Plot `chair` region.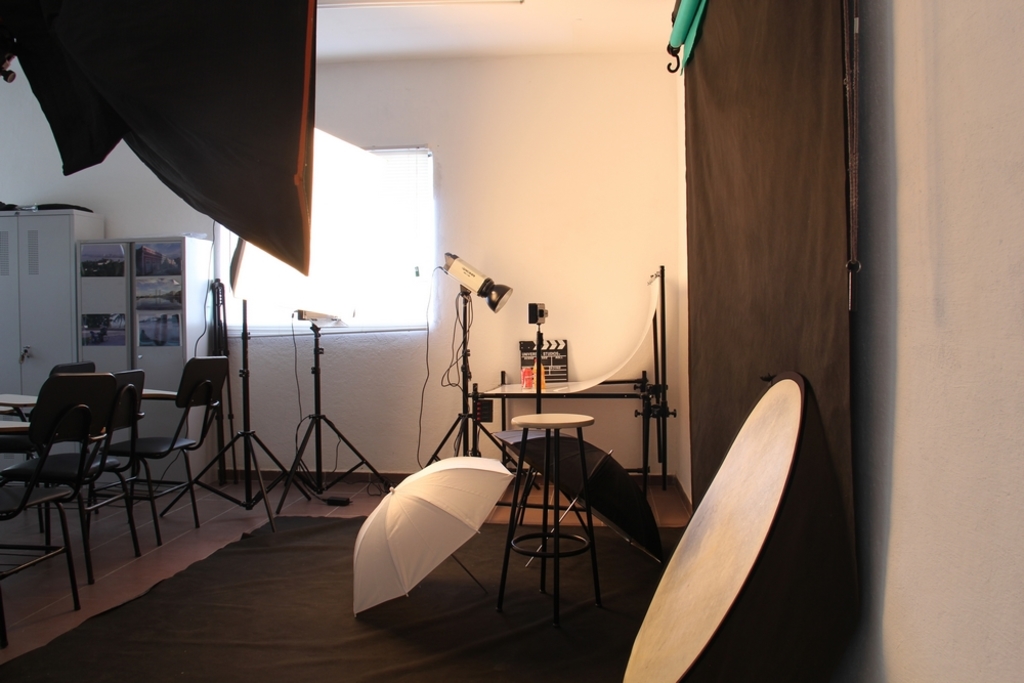
Plotted at [x1=87, y1=354, x2=231, y2=546].
